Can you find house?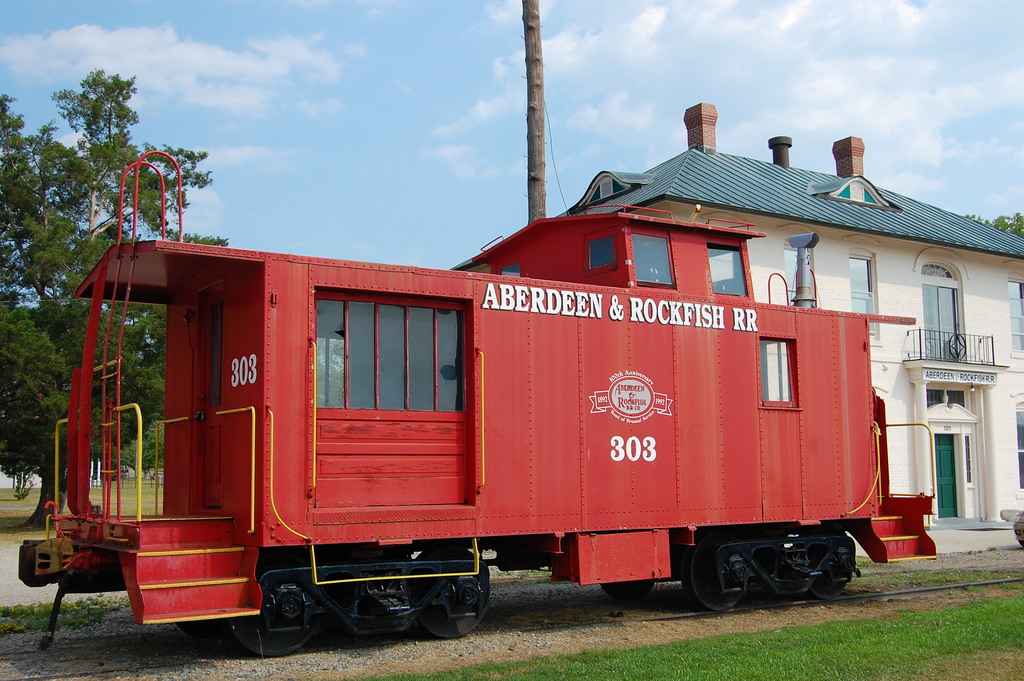
Yes, bounding box: [left=562, top=138, right=1023, bottom=550].
